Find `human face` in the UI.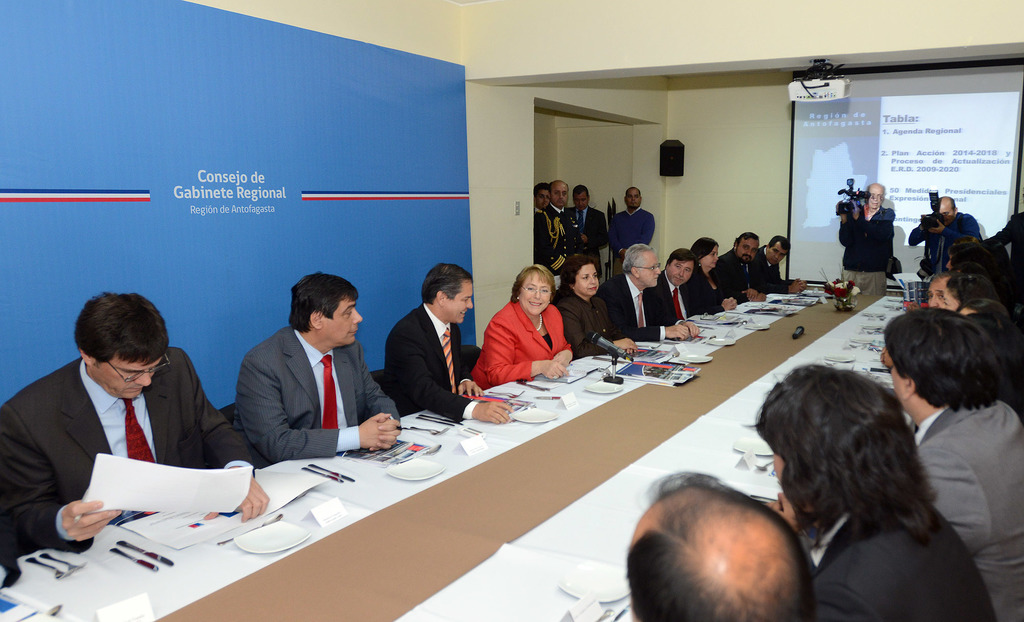
UI element at pyautogui.locateOnScreen(534, 186, 547, 210).
